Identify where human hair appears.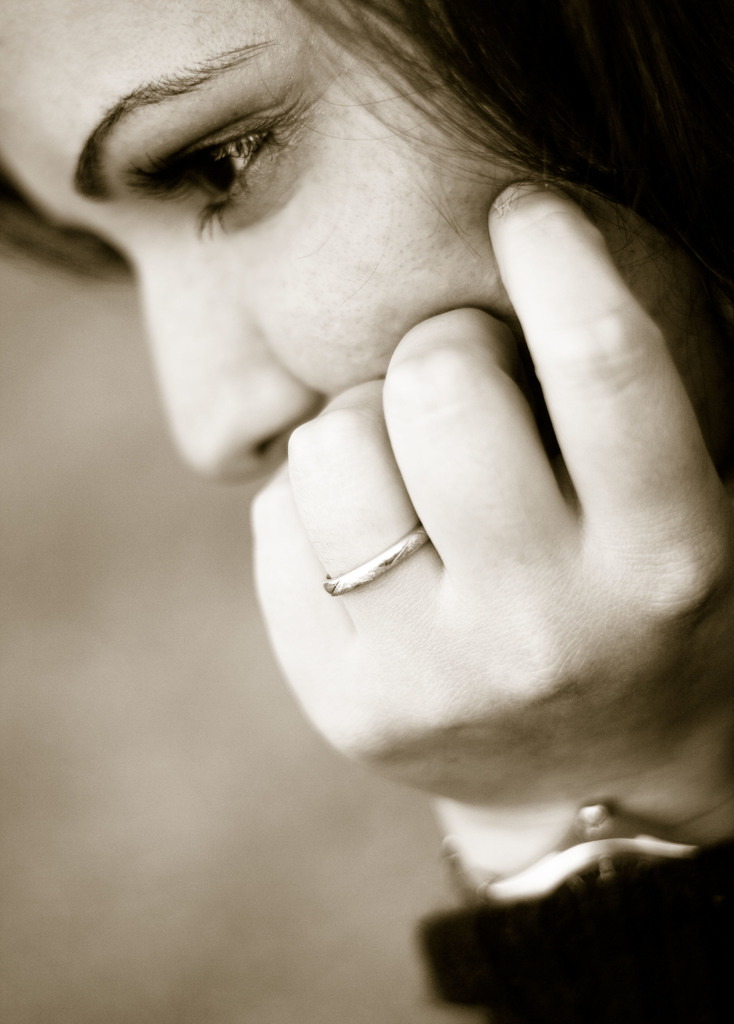
Appears at detection(0, 0, 733, 273).
